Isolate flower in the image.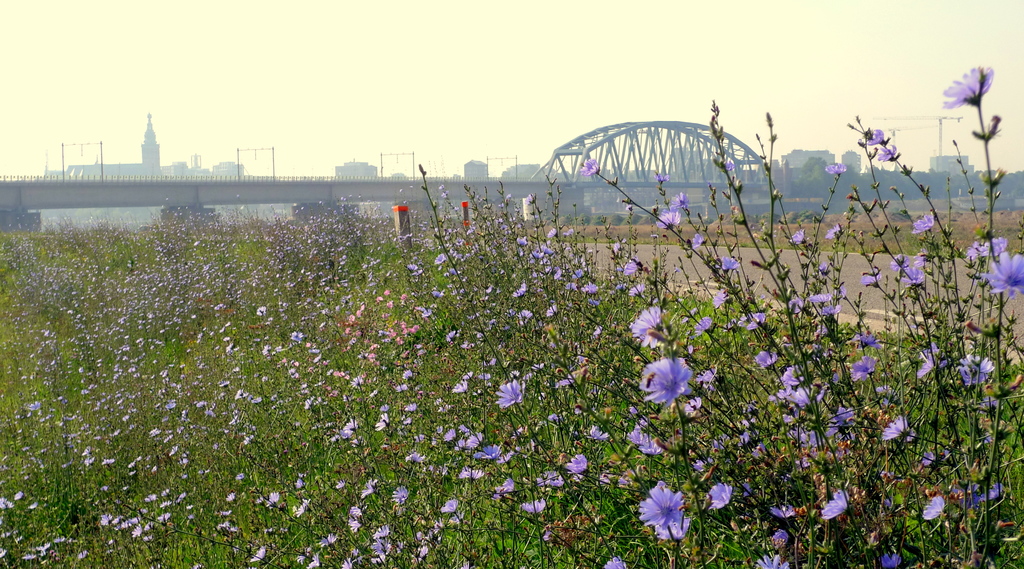
Isolated region: (left=640, top=488, right=706, bottom=552).
